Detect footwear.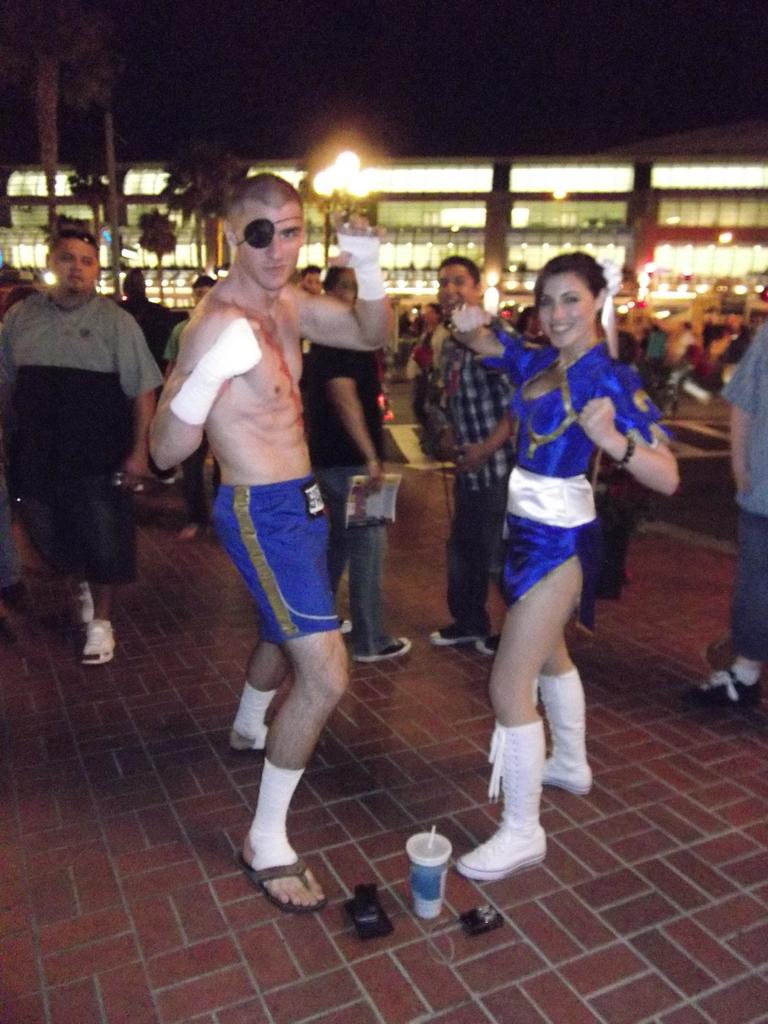
Detected at x1=429, y1=623, x2=490, y2=644.
